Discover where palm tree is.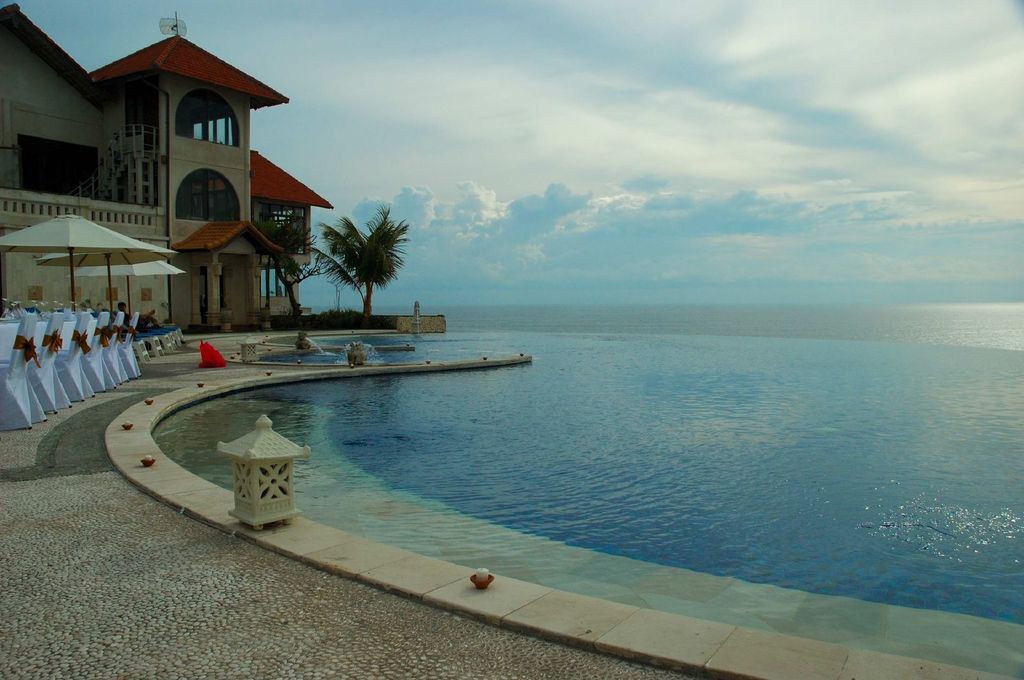
Discovered at bbox=[243, 212, 326, 322].
